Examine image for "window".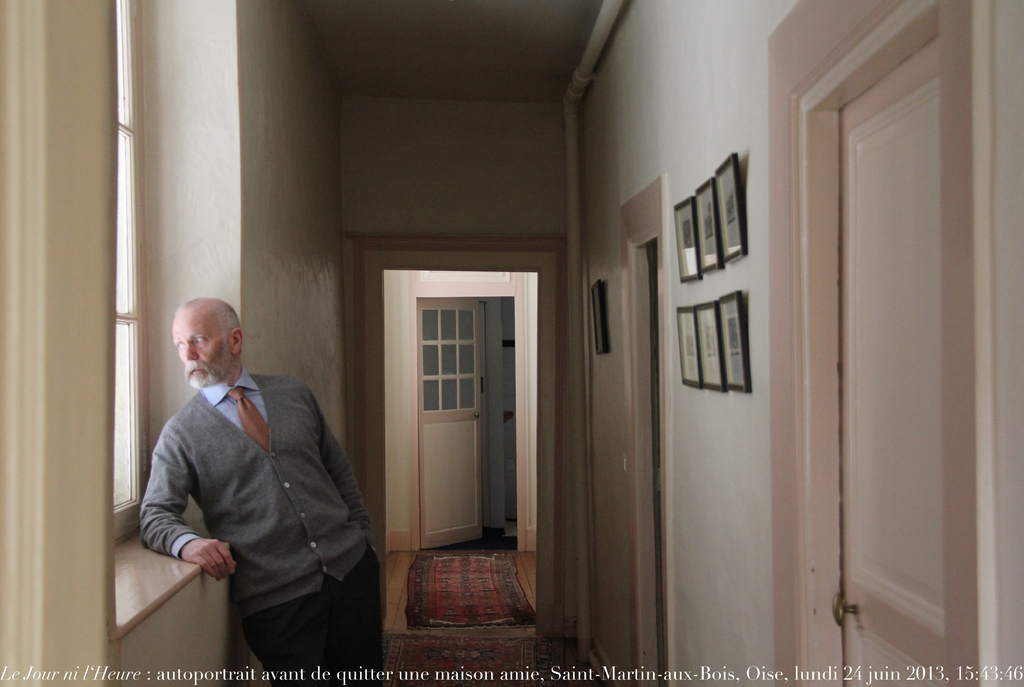
Examination result: box(109, 0, 250, 636).
